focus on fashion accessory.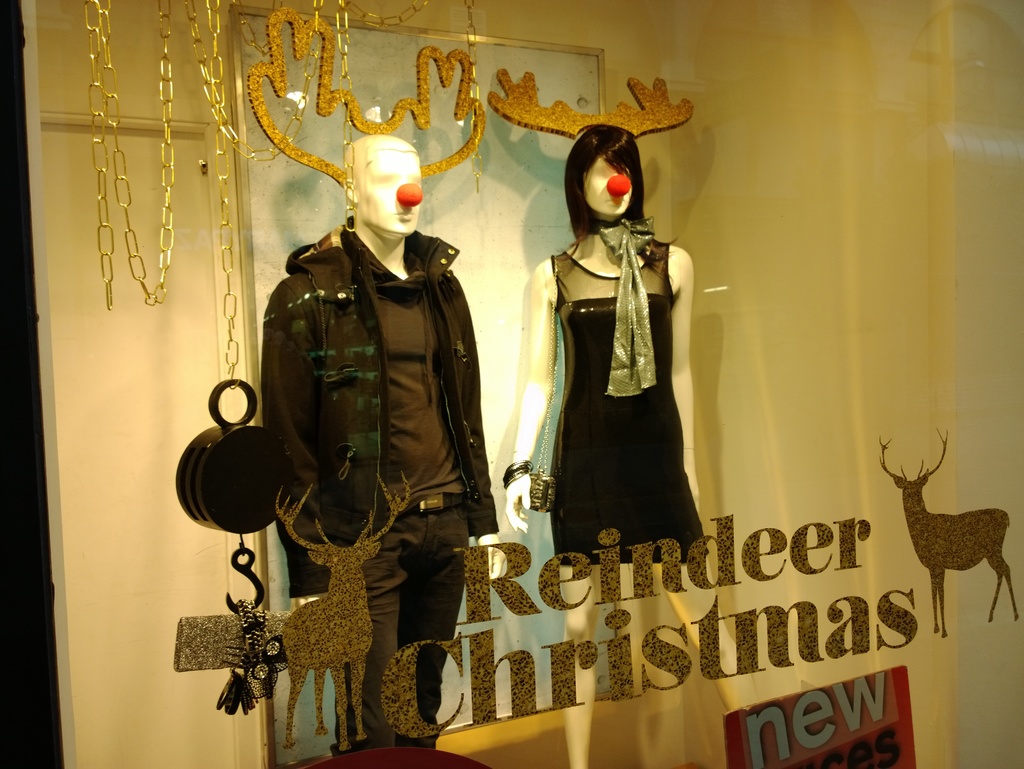
Focused at [415, 492, 466, 512].
